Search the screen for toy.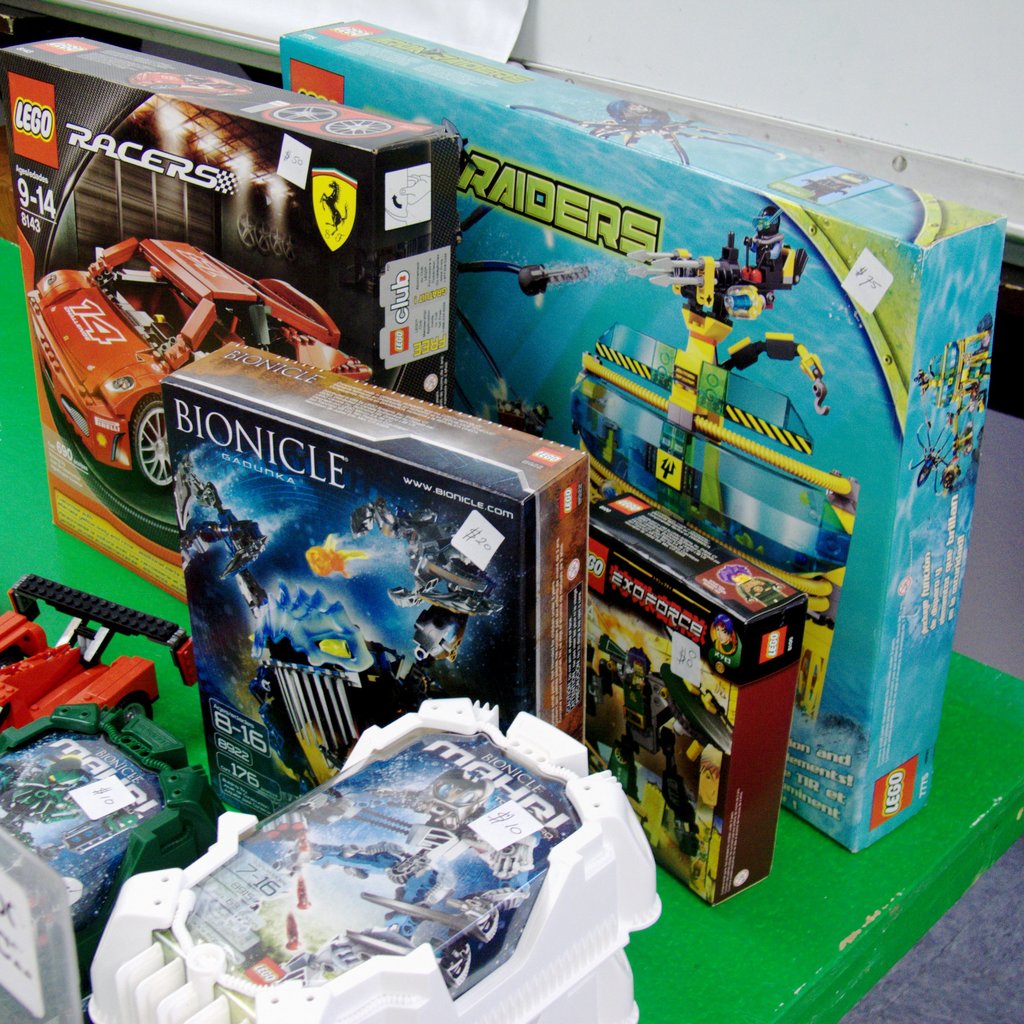
Found at {"x1": 587, "y1": 637, "x2": 733, "y2": 859}.
